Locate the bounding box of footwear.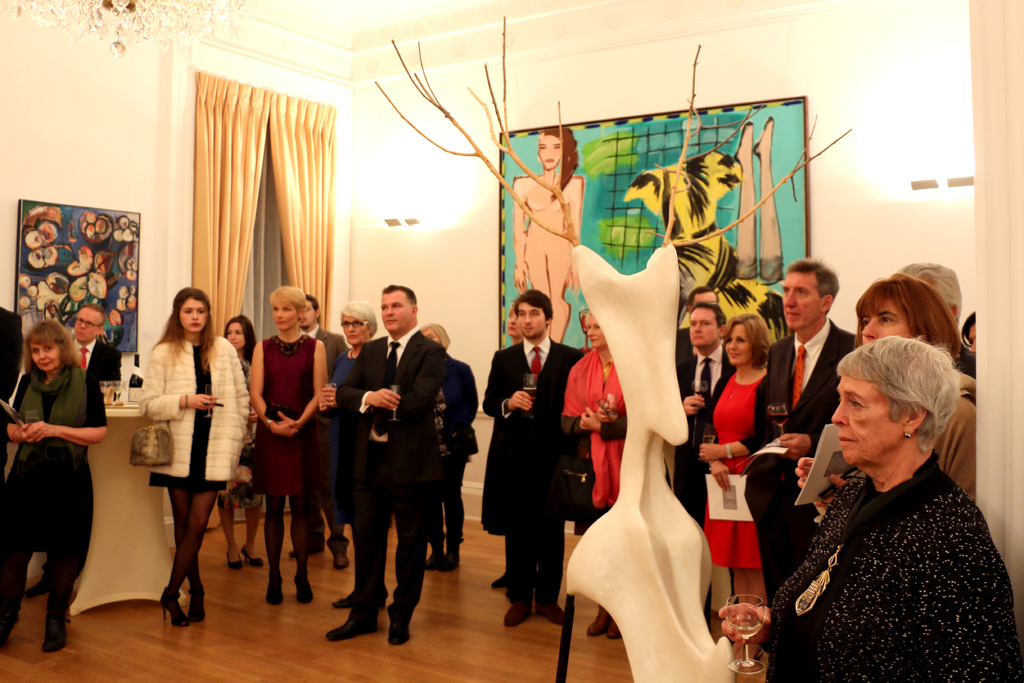
Bounding box: box=[300, 573, 318, 608].
